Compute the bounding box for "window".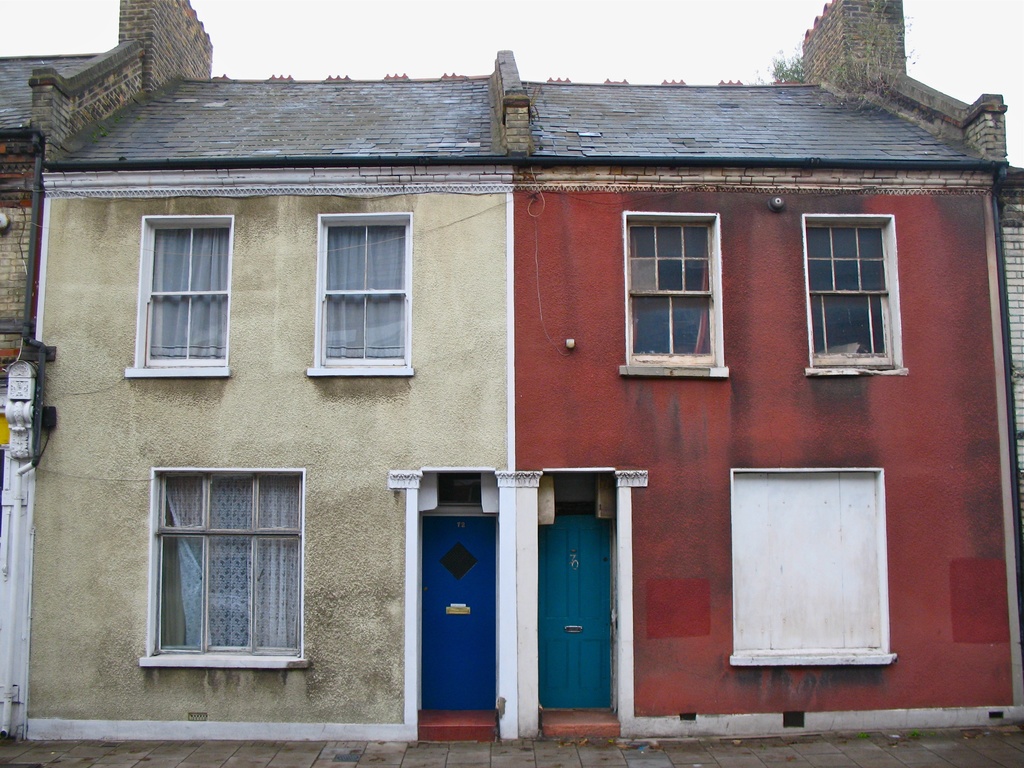
<region>118, 212, 236, 379</region>.
